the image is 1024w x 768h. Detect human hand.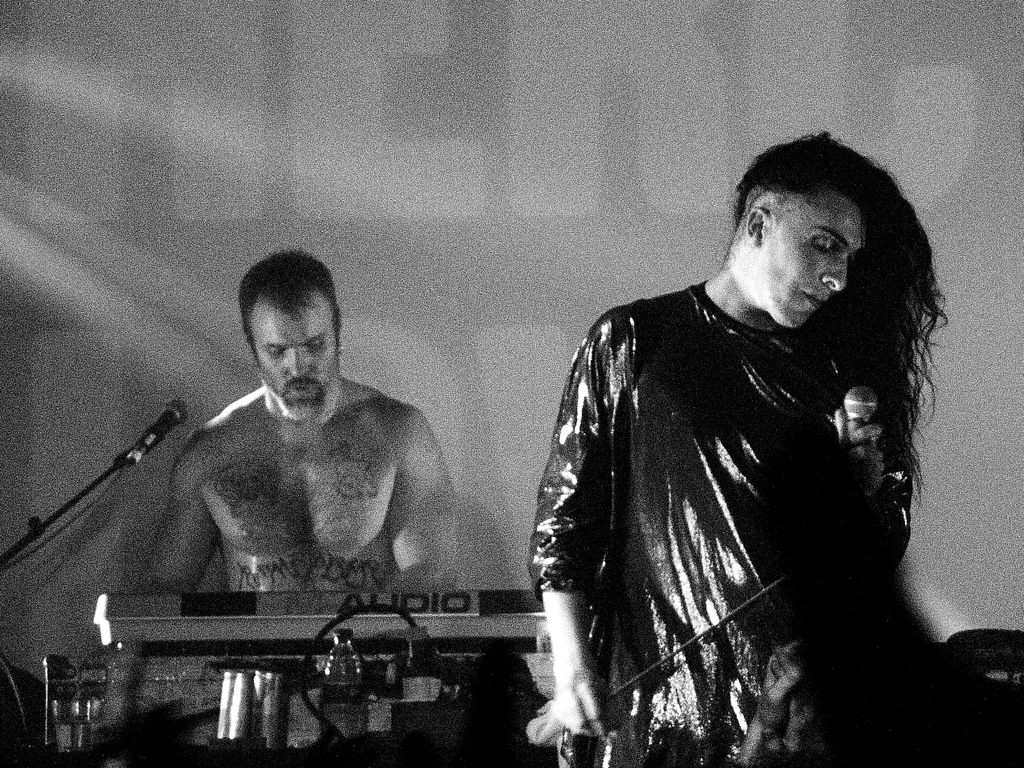
Detection: bbox=(550, 666, 625, 741).
